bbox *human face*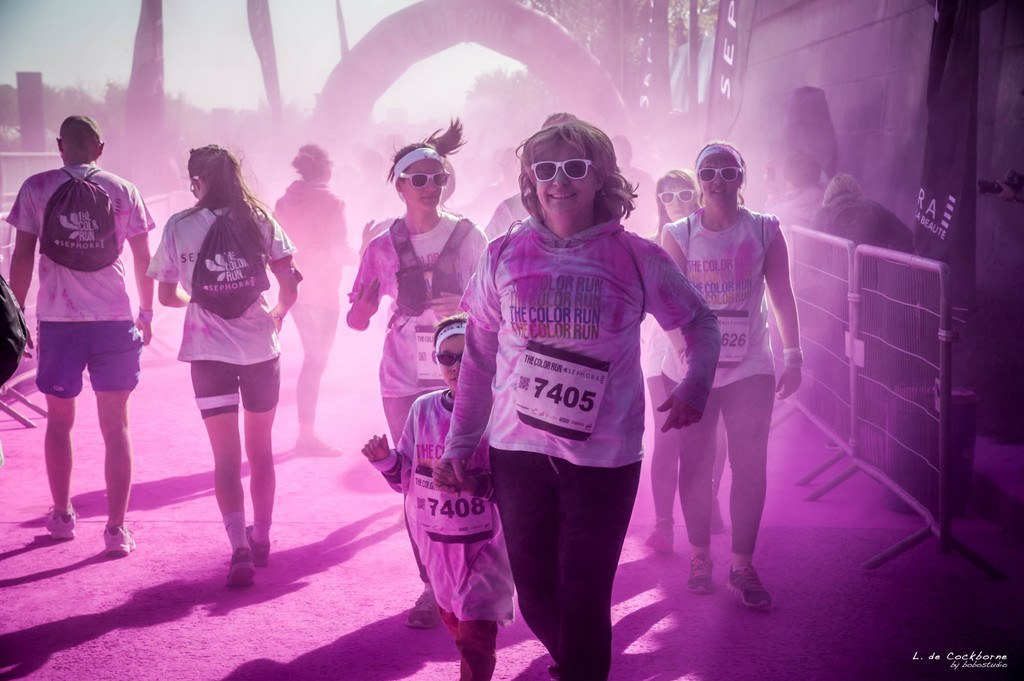
x1=657 y1=182 x2=689 y2=223
